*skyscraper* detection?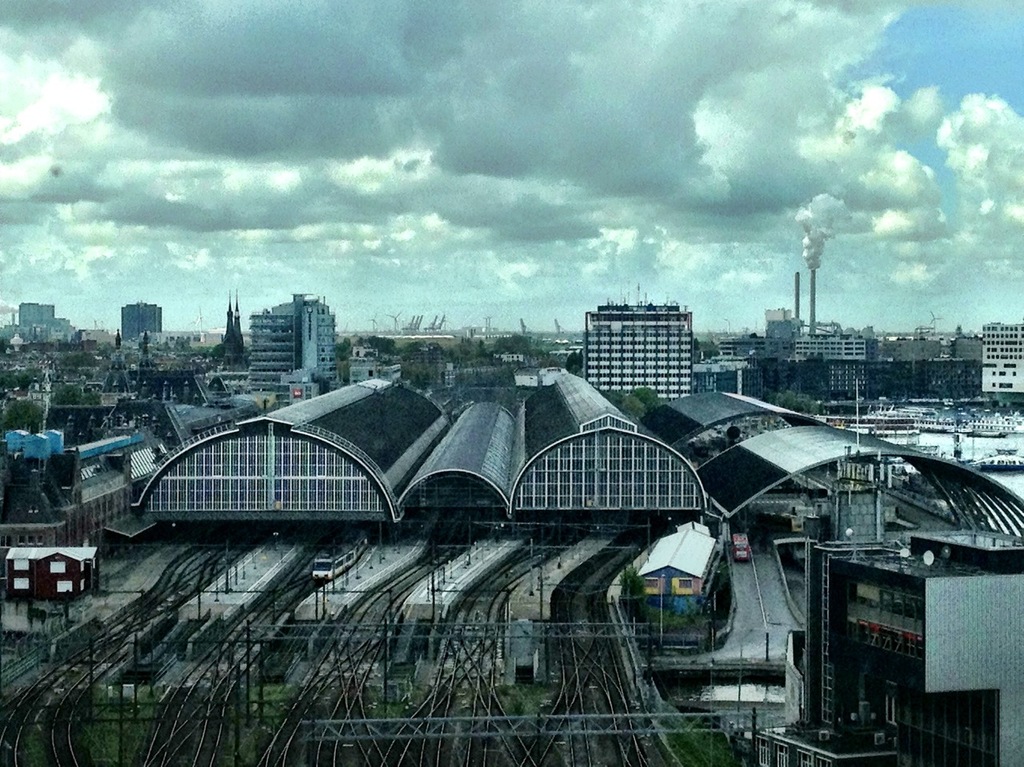
Rect(116, 302, 156, 337)
